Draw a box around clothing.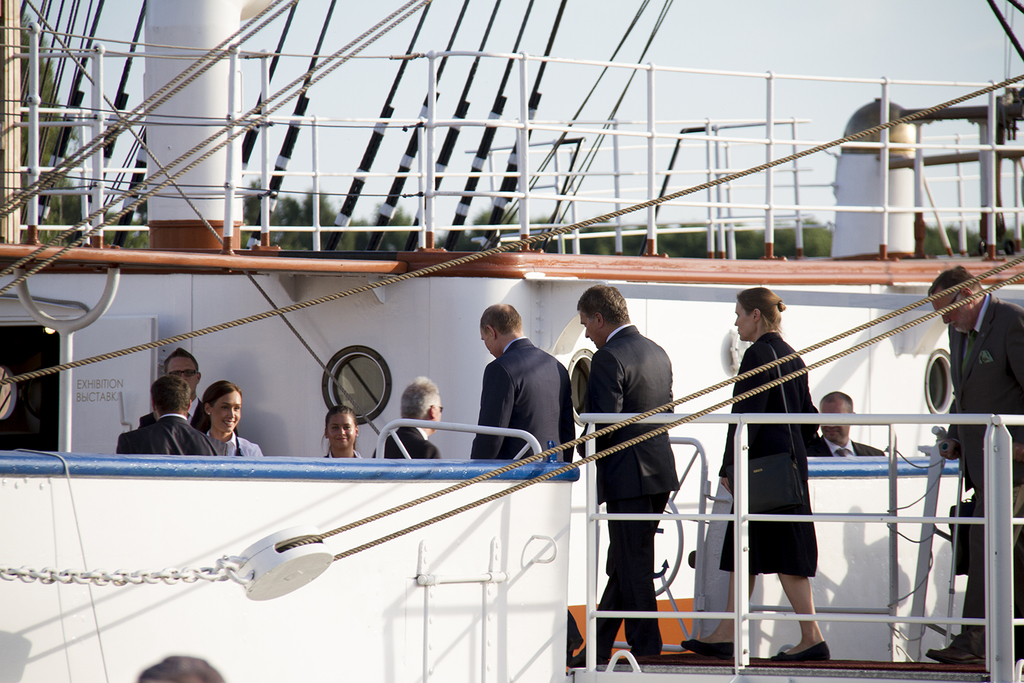
[x1=321, y1=449, x2=364, y2=459].
